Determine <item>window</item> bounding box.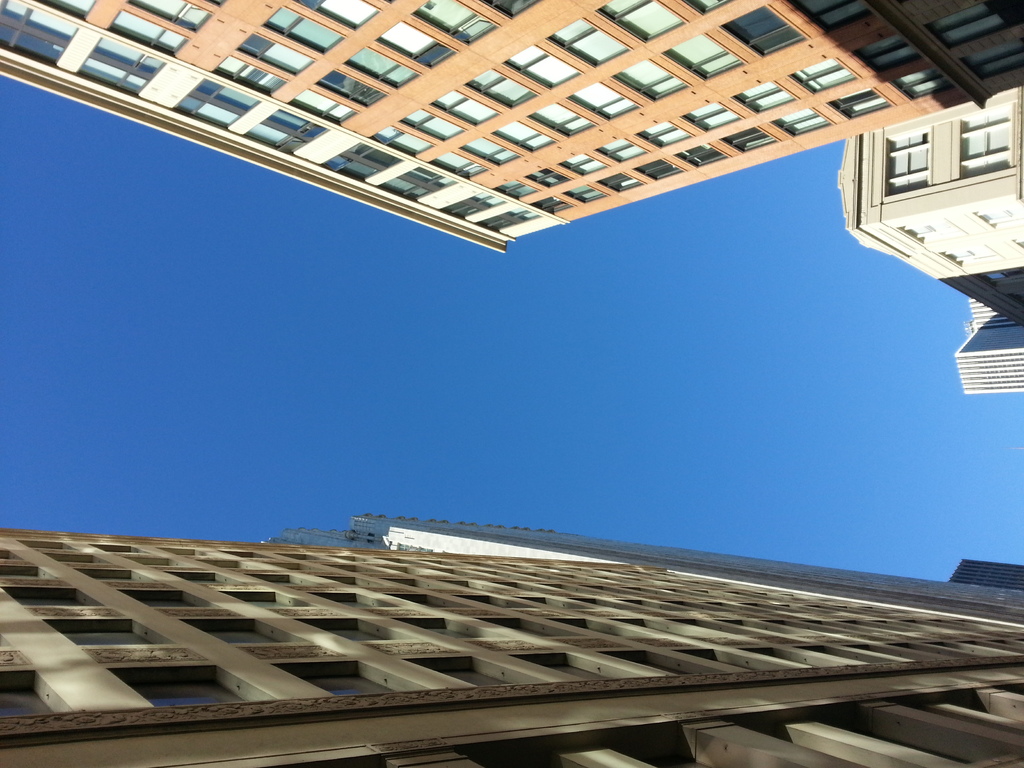
Determined: detection(725, 72, 796, 106).
